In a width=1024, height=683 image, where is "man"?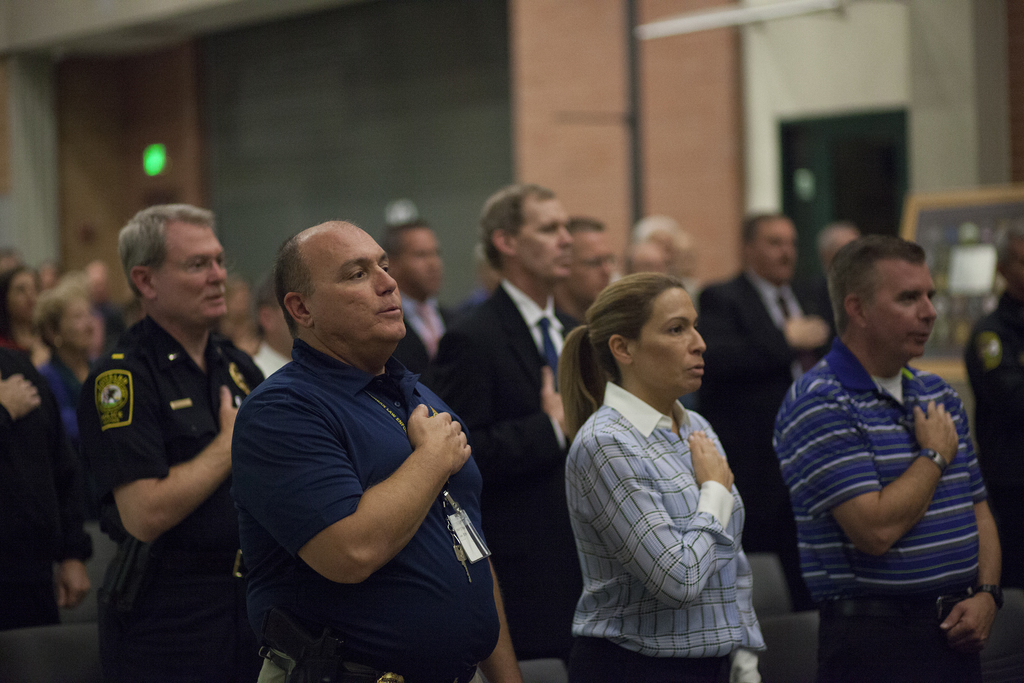
{"left": 92, "top": 196, "right": 273, "bottom": 682}.
